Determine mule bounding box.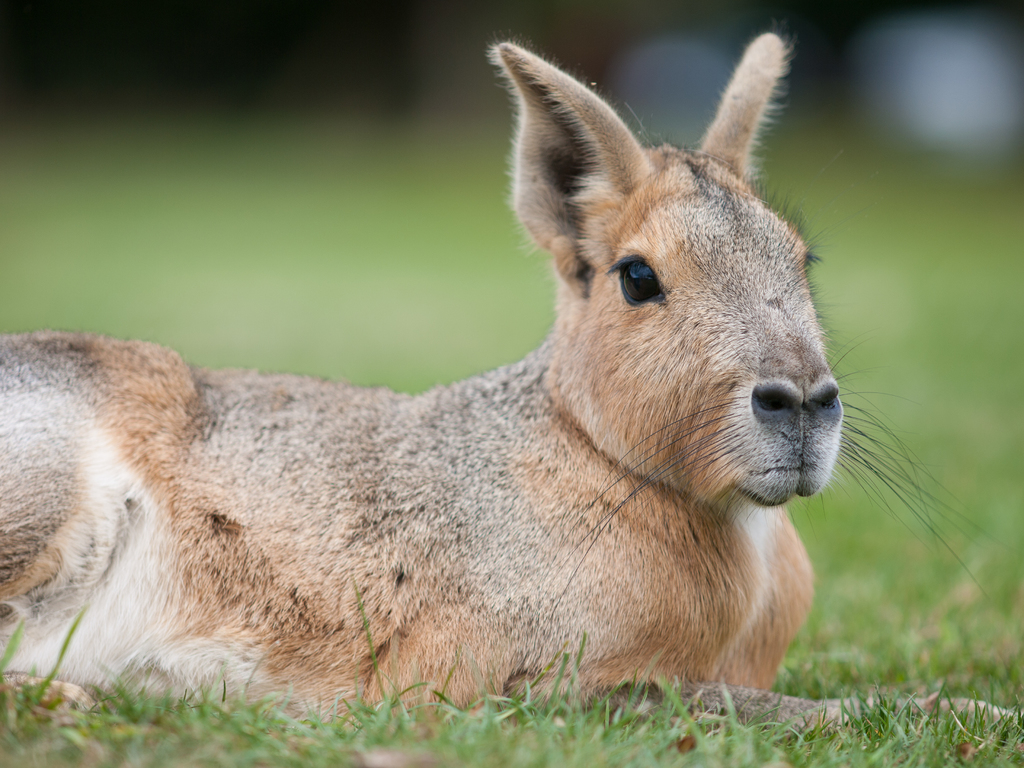
Determined: <bbox>0, 36, 967, 736</bbox>.
